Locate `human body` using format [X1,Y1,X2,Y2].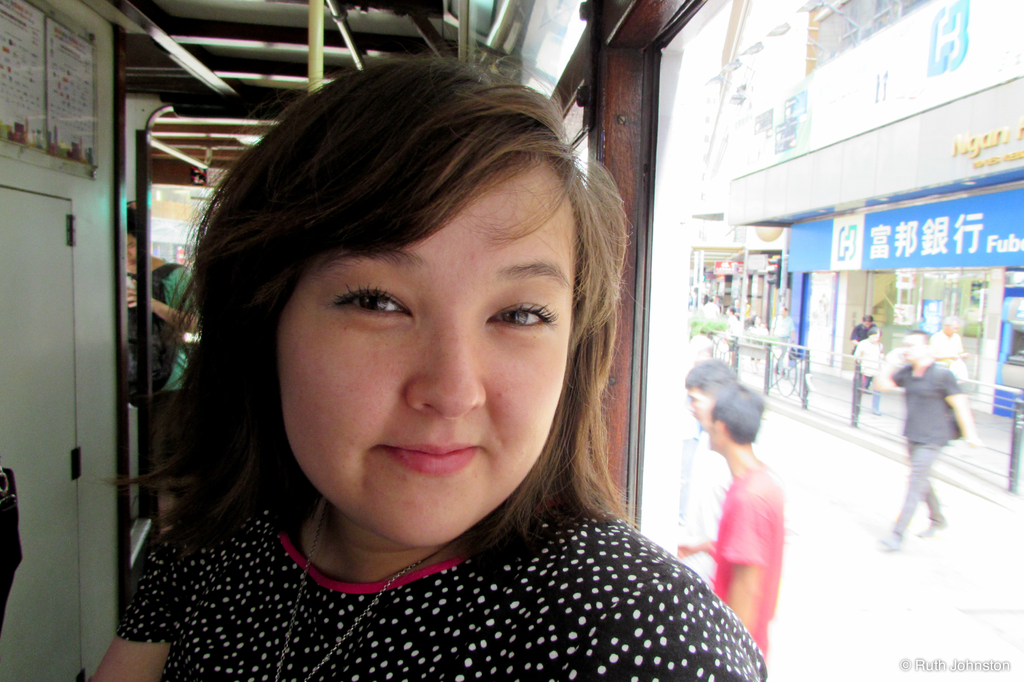
[67,131,783,681].
